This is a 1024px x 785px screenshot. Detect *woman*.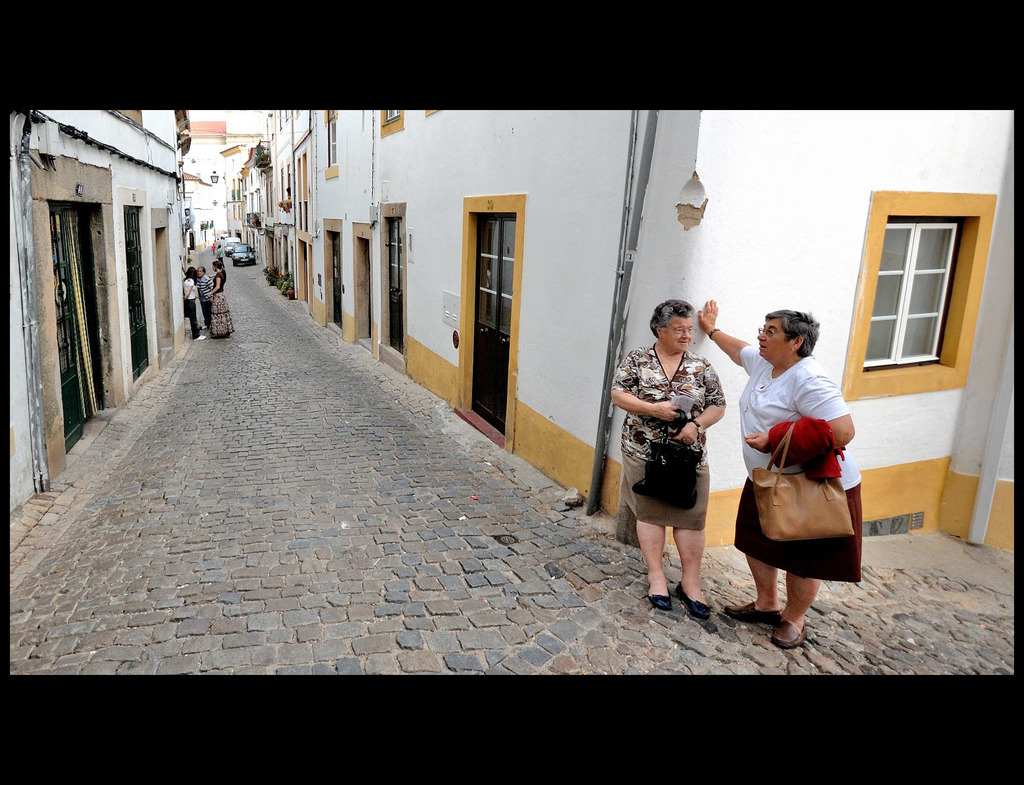
(182, 266, 208, 340).
